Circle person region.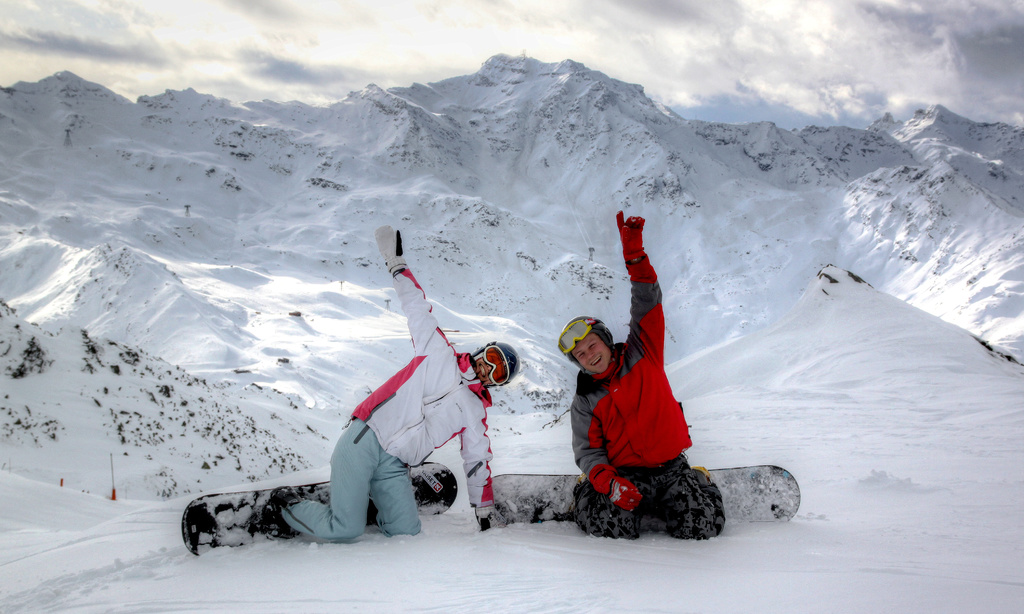
Region: [x1=555, y1=206, x2=725, y2=540].
